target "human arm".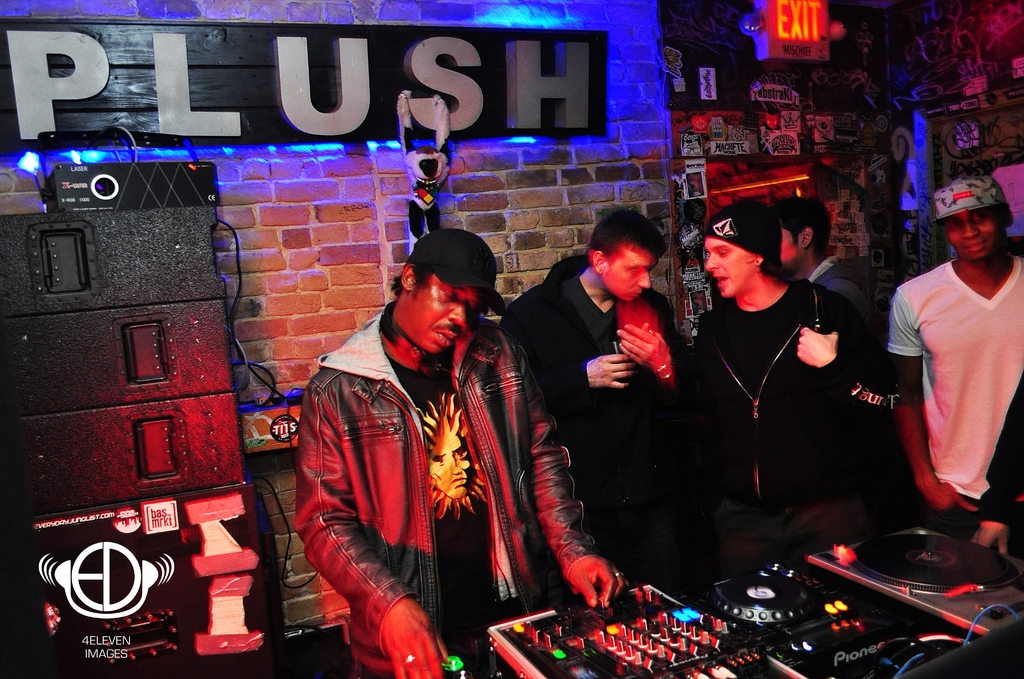
Target region: detection(794, 294, 906, 425).
